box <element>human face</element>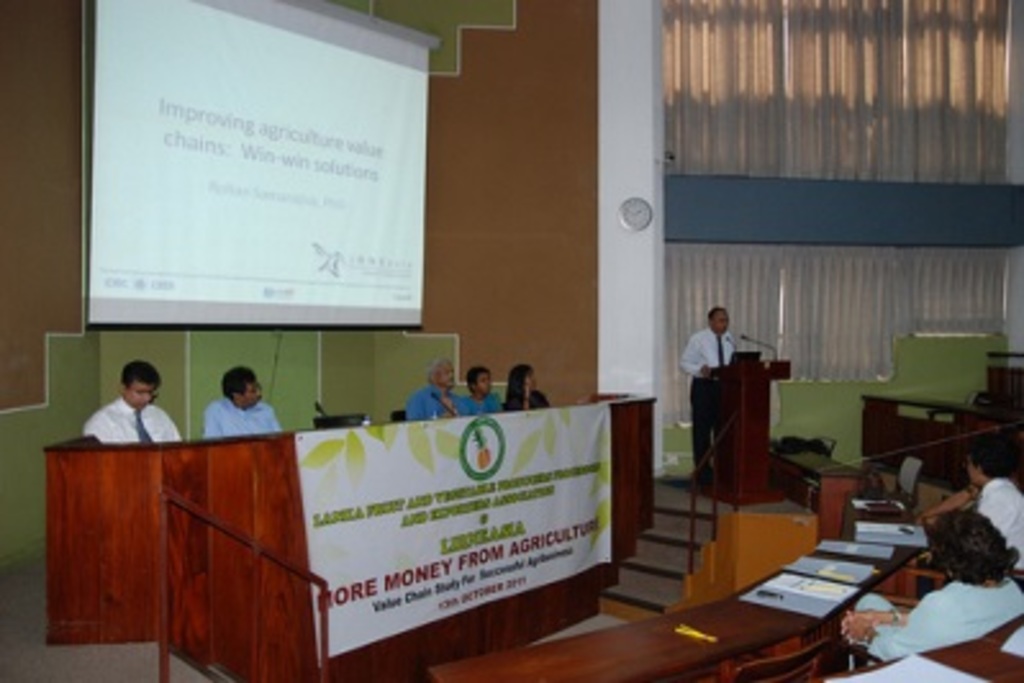
left=126, top=375, right=157, bottom=411
